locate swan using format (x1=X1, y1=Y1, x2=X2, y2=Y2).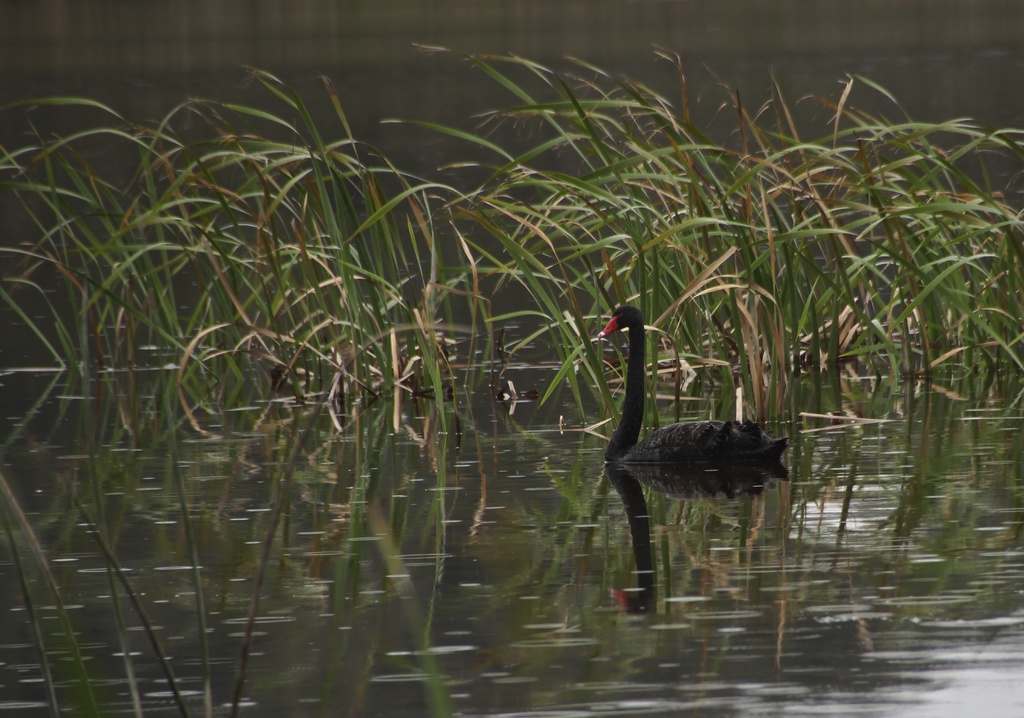
(x1=596, y1=302, x2=798, y2=471).
